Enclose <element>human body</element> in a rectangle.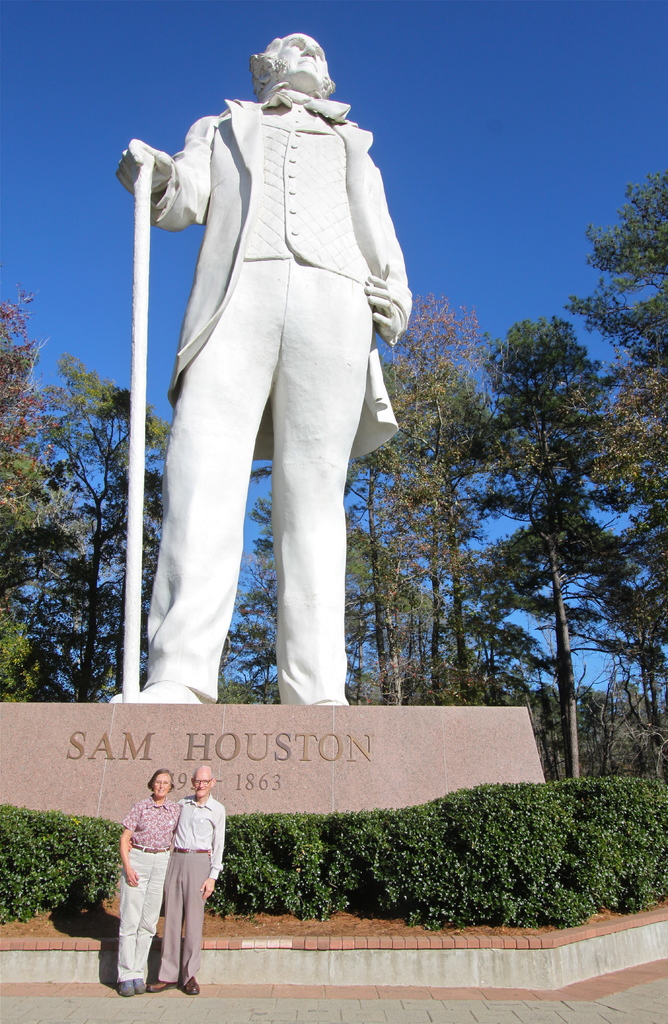
Rect(174, 765, 226, 993).
